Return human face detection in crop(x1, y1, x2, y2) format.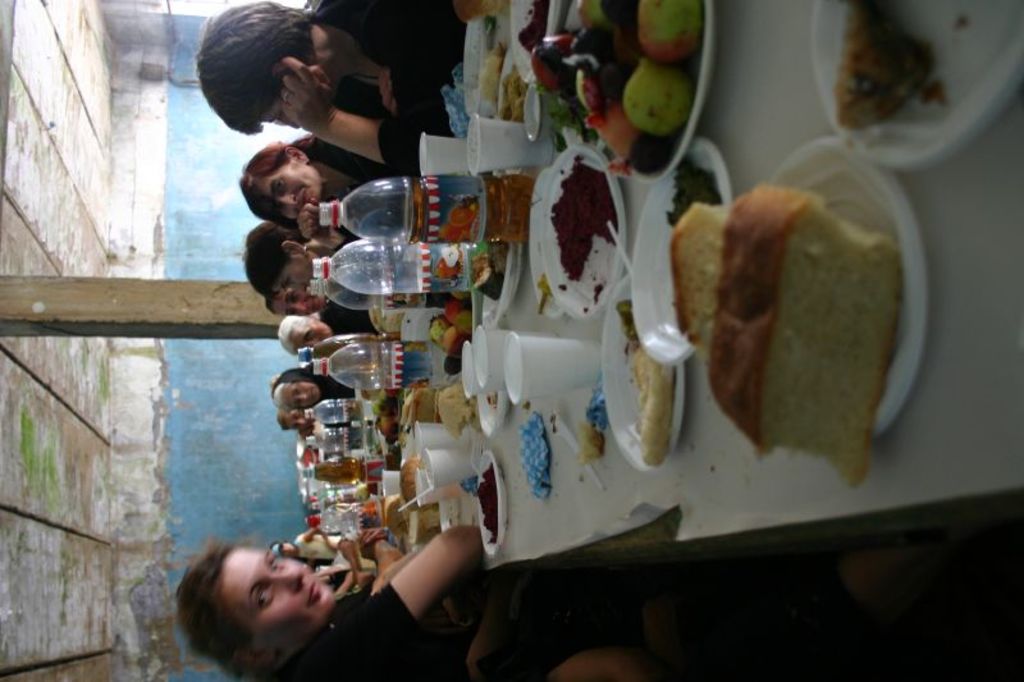
crop(261, 95, 307, 131).
